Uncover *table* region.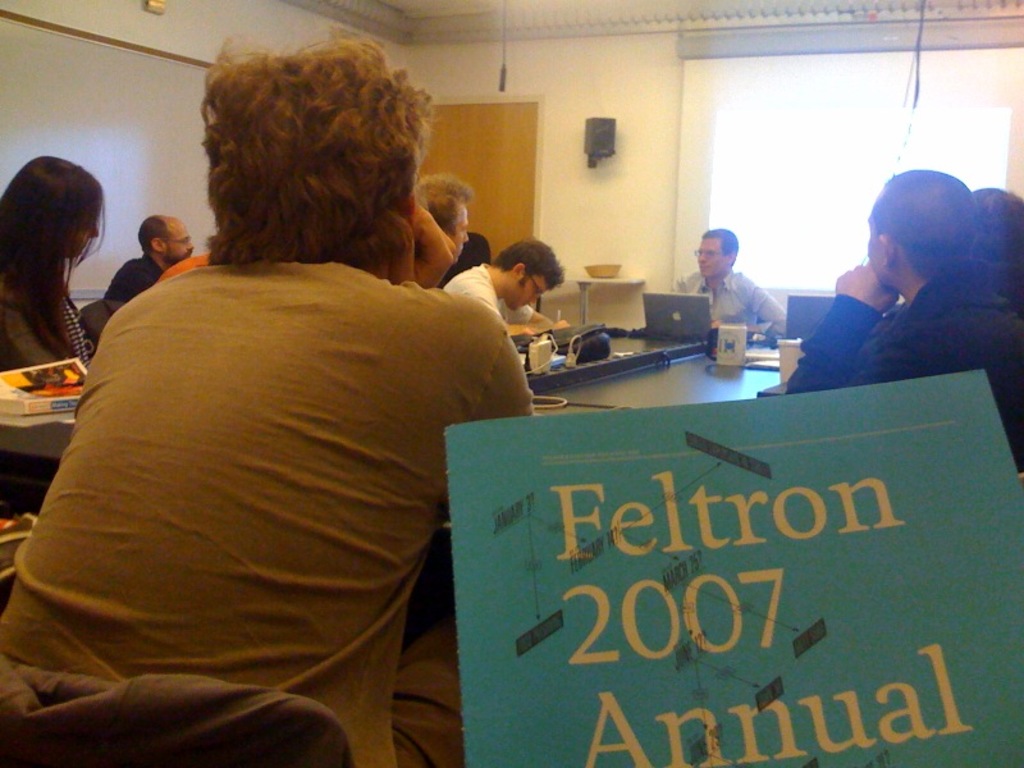
Uncovered: x1=566 y1=275 x2=643 y2=325.
